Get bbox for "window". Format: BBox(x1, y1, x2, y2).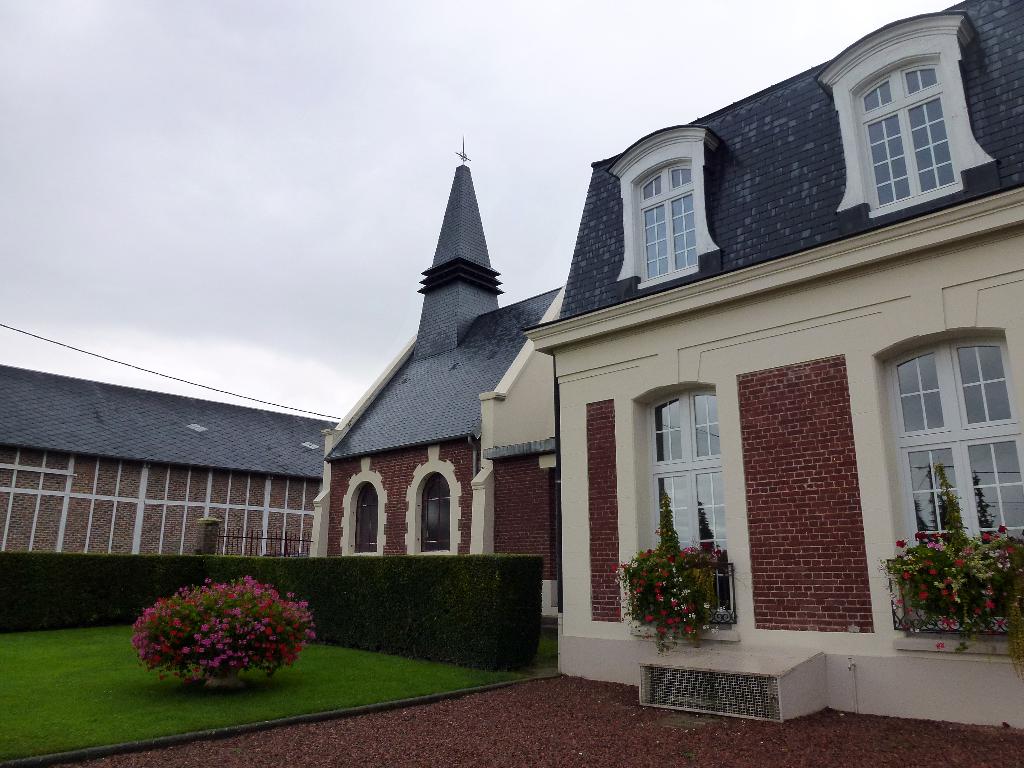
BBox(852, 24, 977, 221).
